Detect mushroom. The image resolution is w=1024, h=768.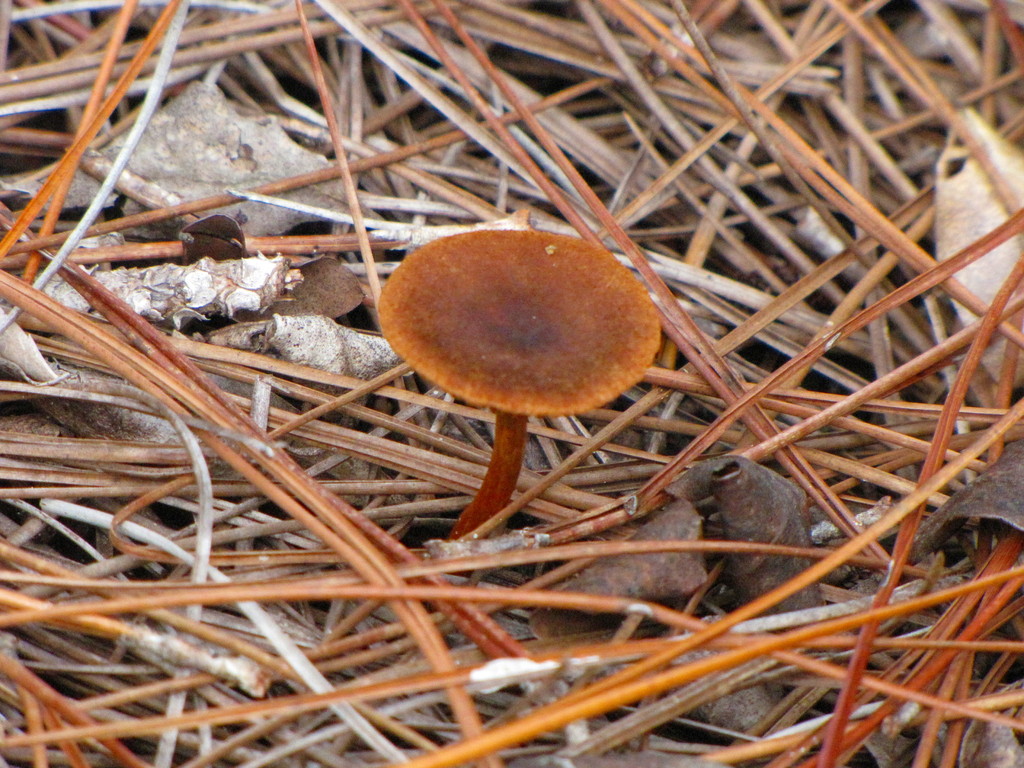
<bbox>376, 221, 655, 540</bbox>.
